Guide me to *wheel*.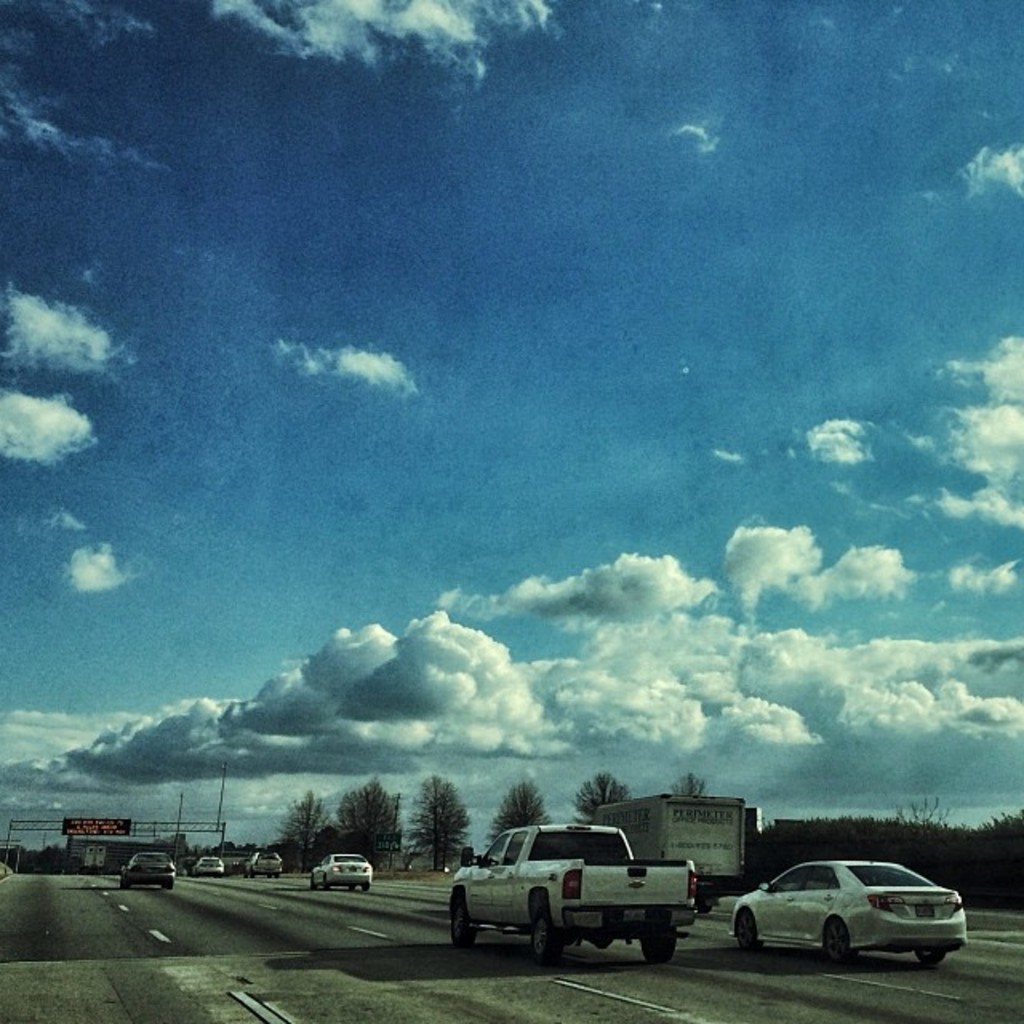
Guidance: (734,910,762,950).
